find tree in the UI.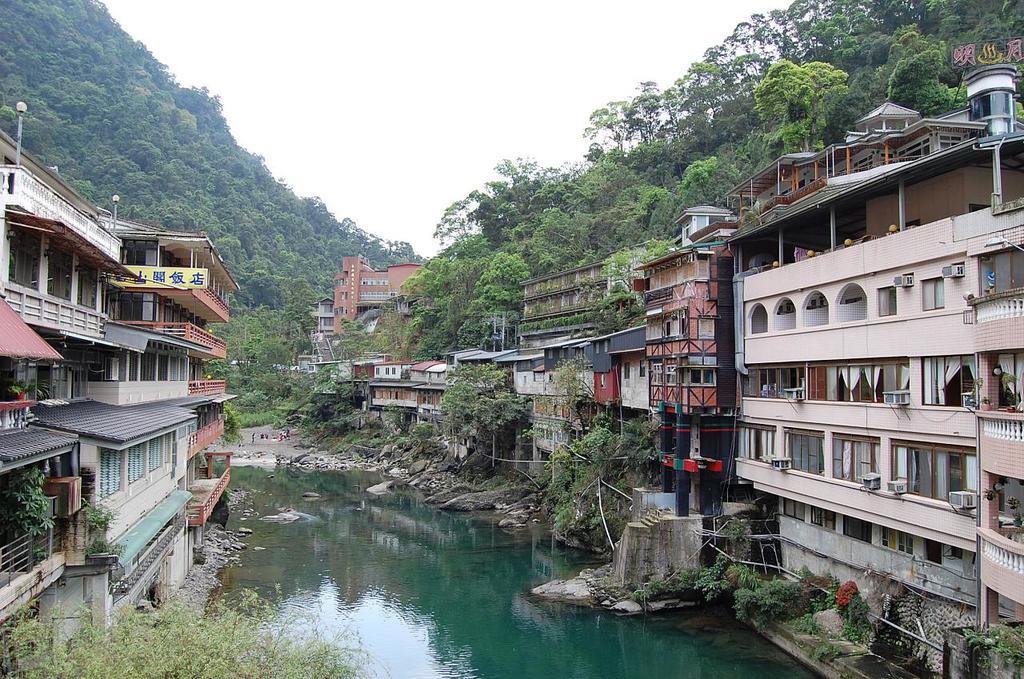
UI element at bbox=(814, 7, 862, 58).
